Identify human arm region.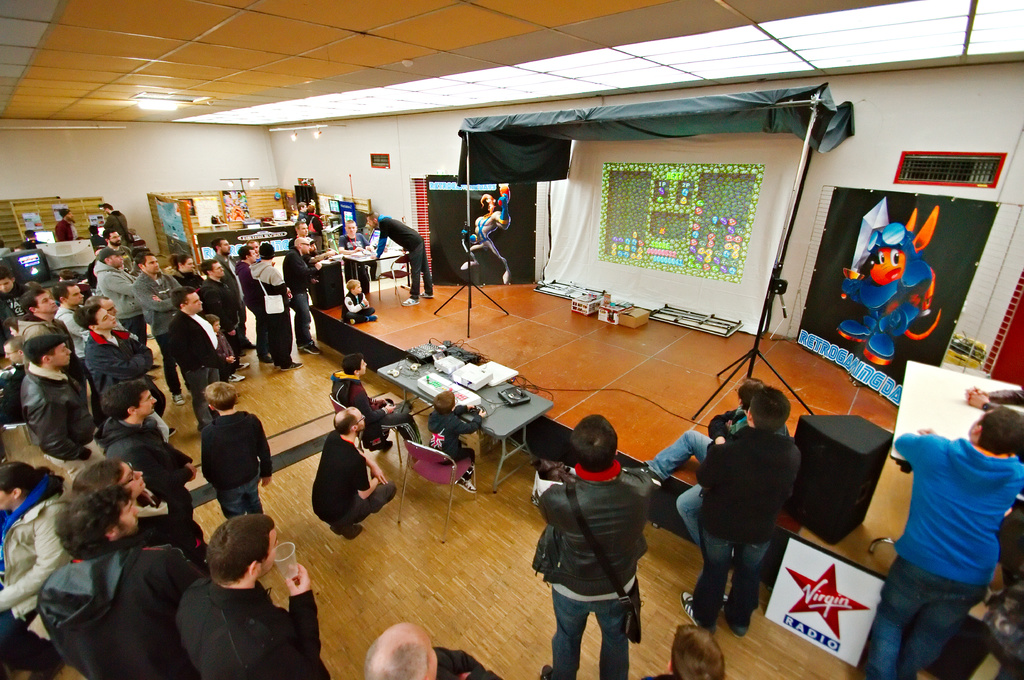
Region: bbox=(103, 208, 115, 228).
